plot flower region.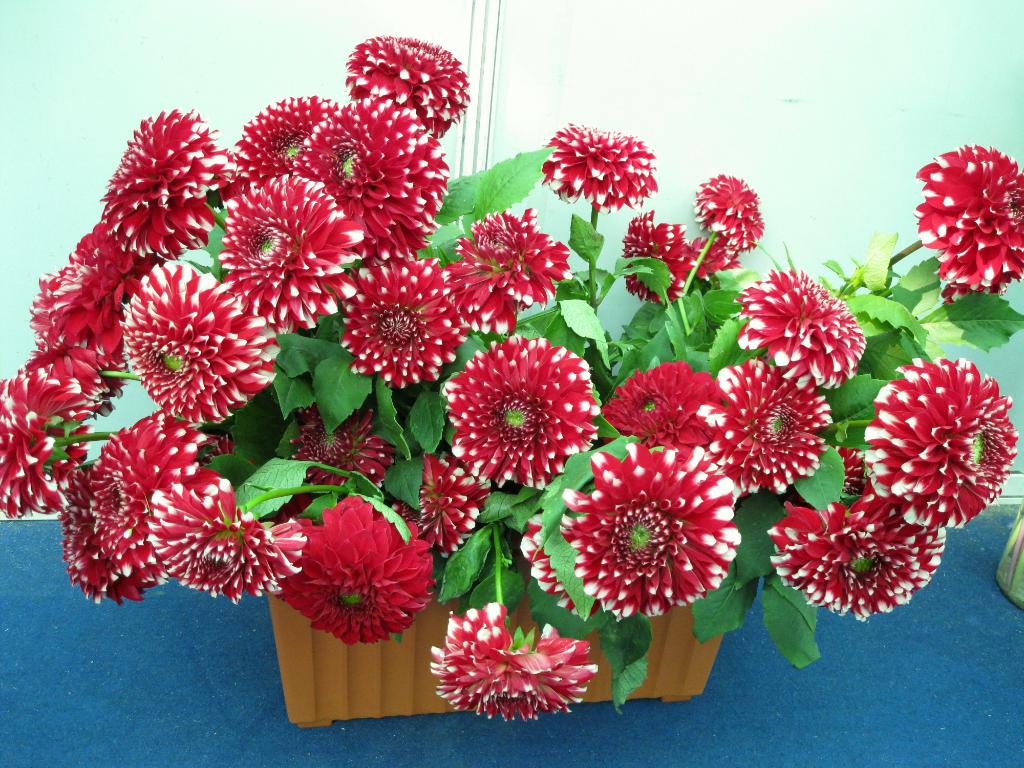
Plotted at {"x1": 701, "y1": 362, "x2": 830, "y2": 502}.
